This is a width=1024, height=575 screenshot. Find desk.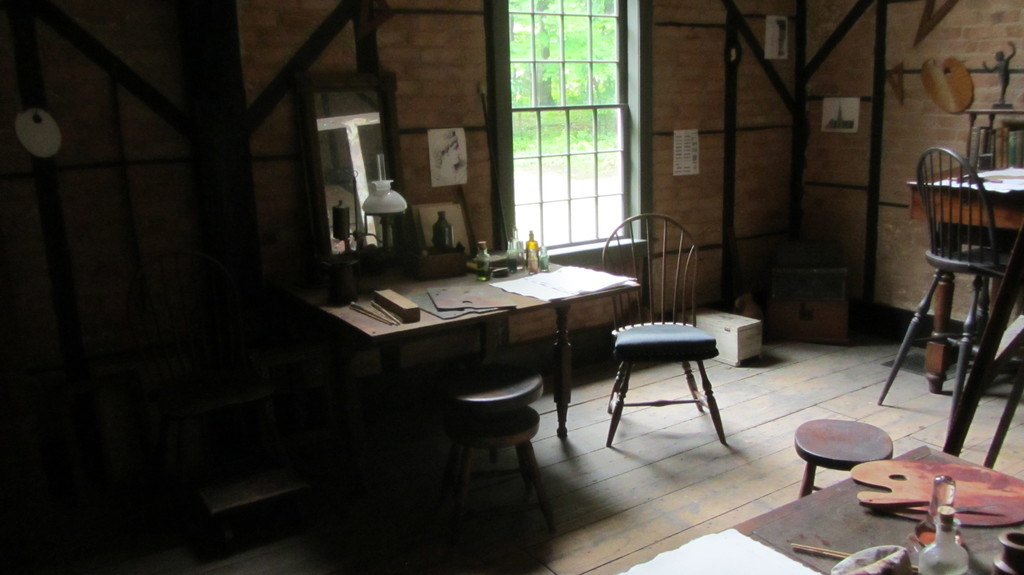
Bounding box: box(905, 163, 1023, 394).
